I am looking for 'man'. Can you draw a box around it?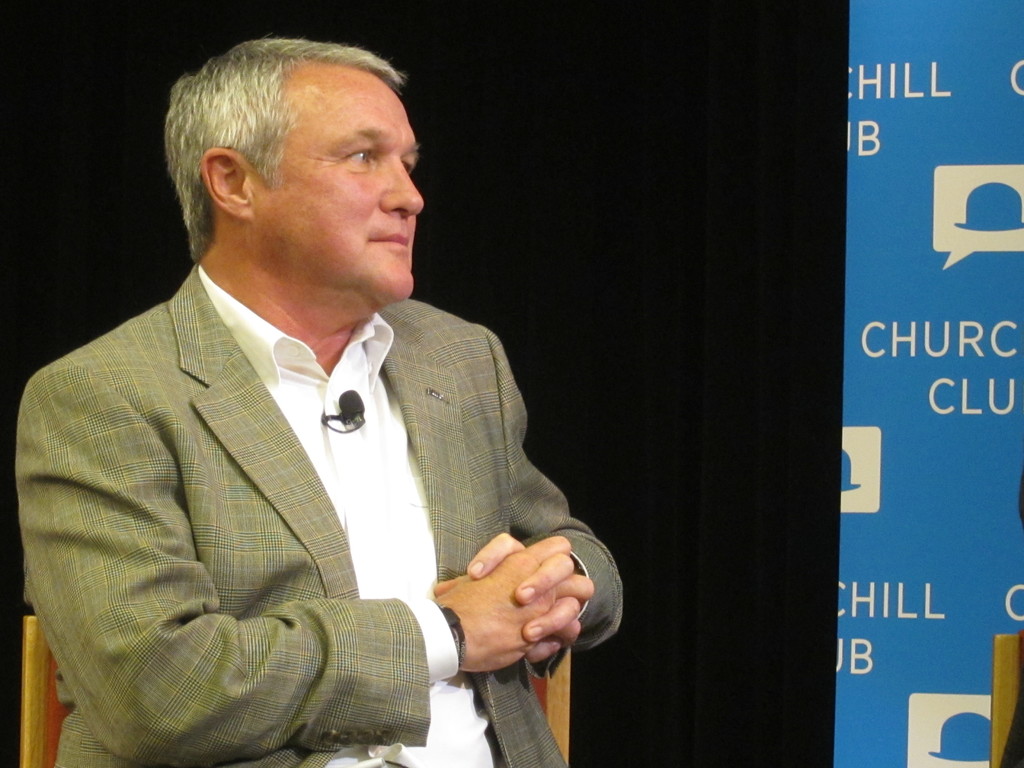
Sure, the bounding box is rect(34, 35, 624, 749).
